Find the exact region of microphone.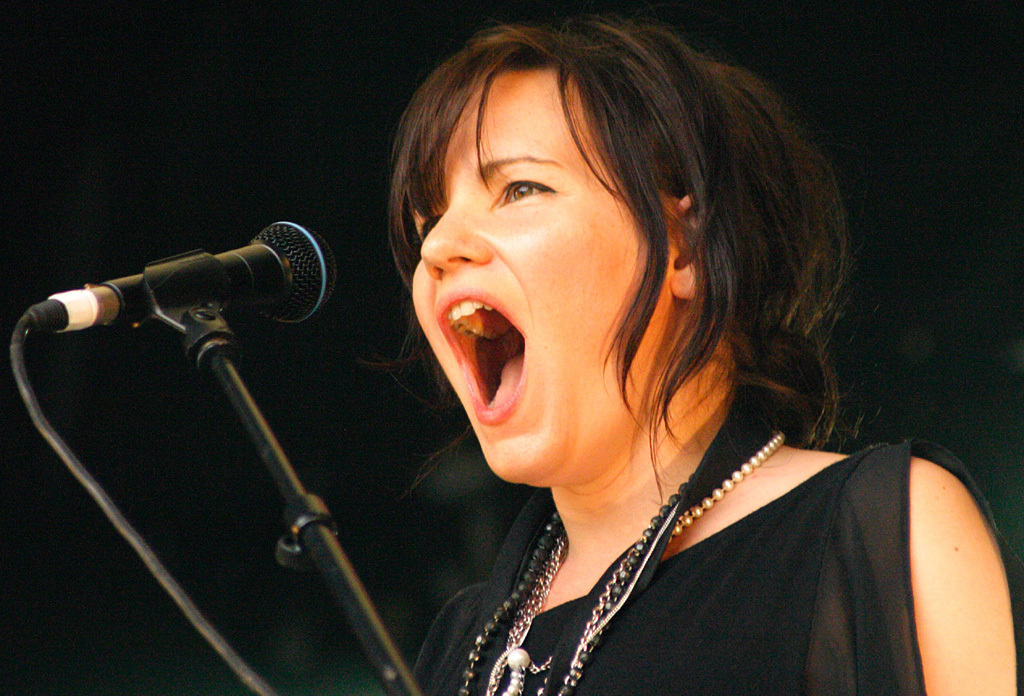
Exact region: (left=5, top=204, right=356, bottom=345).
